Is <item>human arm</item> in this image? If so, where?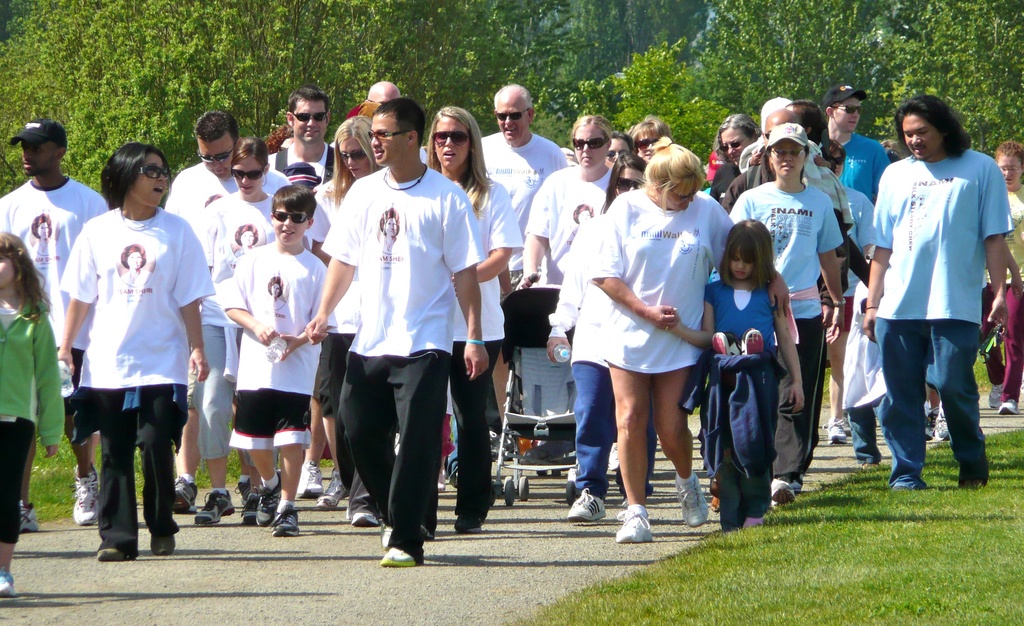
Yes, at bbox=(1002, 242, 1022, 316).
